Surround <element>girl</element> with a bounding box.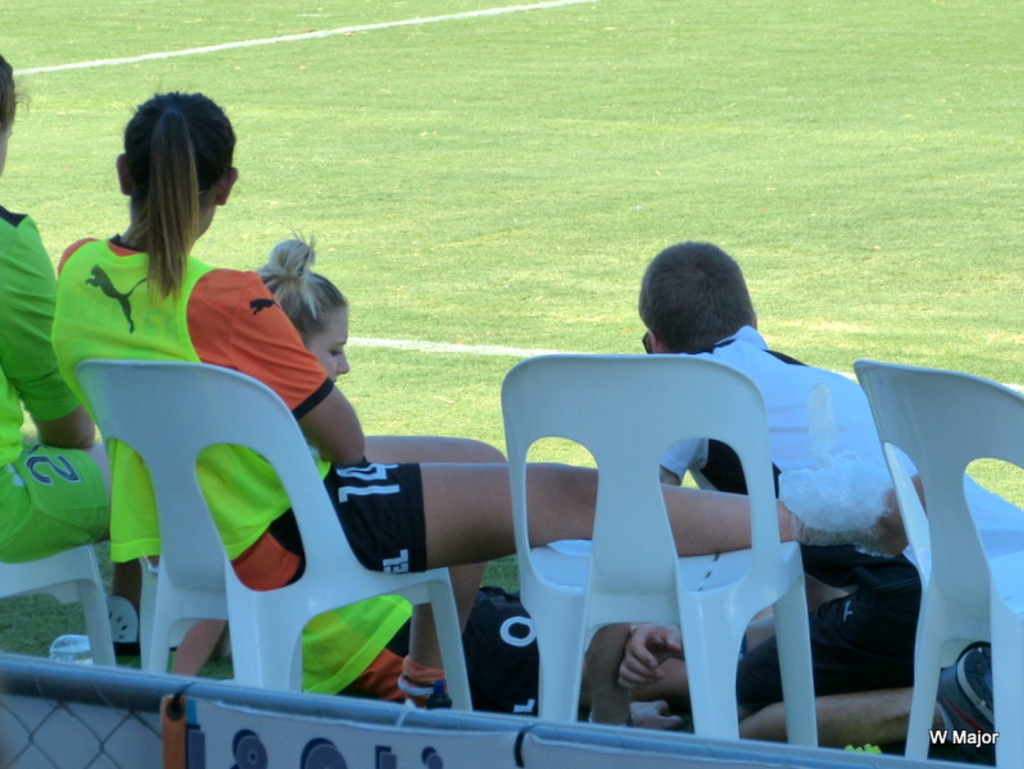
52,93,929,710.
